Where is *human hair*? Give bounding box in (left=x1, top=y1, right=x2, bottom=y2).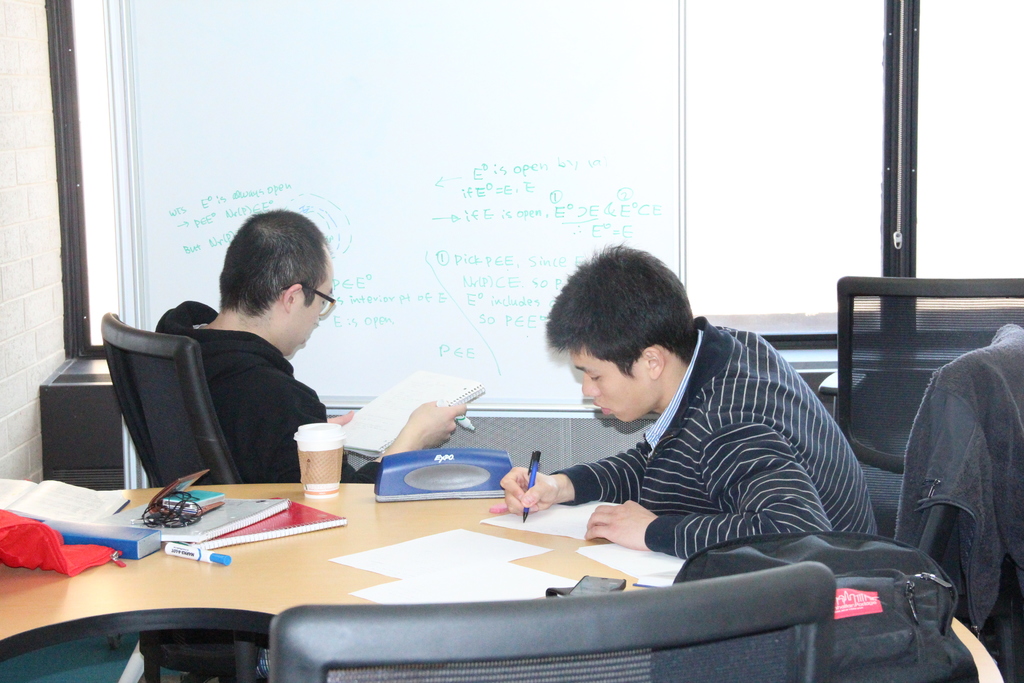
(left=550, top=251, right=708, bottom=413).
